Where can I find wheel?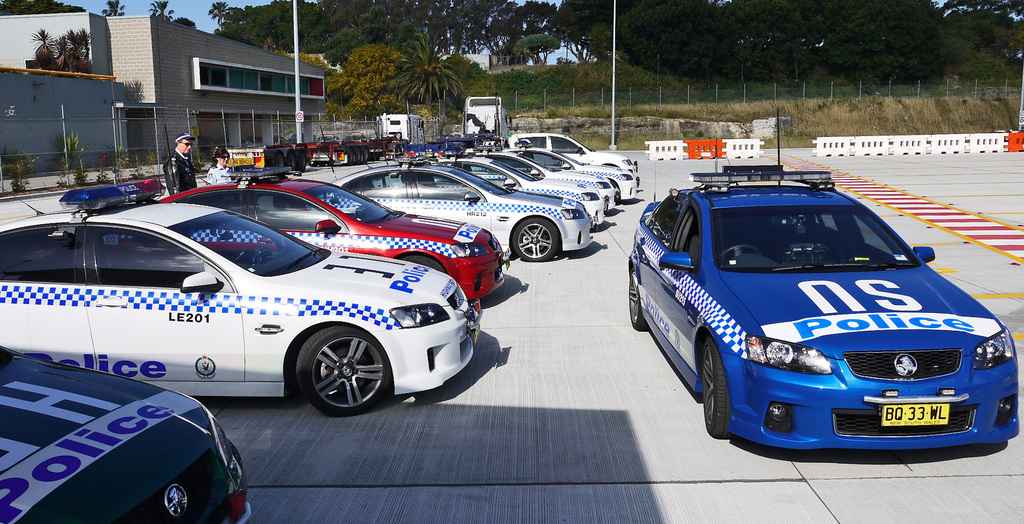
You can find it at (718, 245, 761, 264).
